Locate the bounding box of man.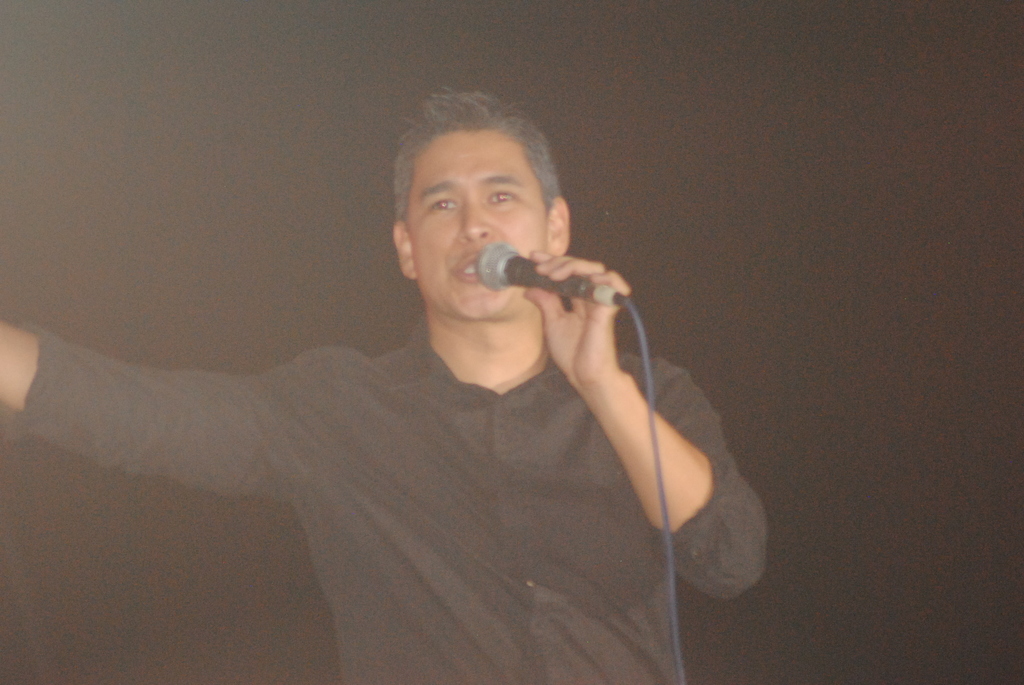
Bounding box: bbox=(142, 113, 761, 649).
